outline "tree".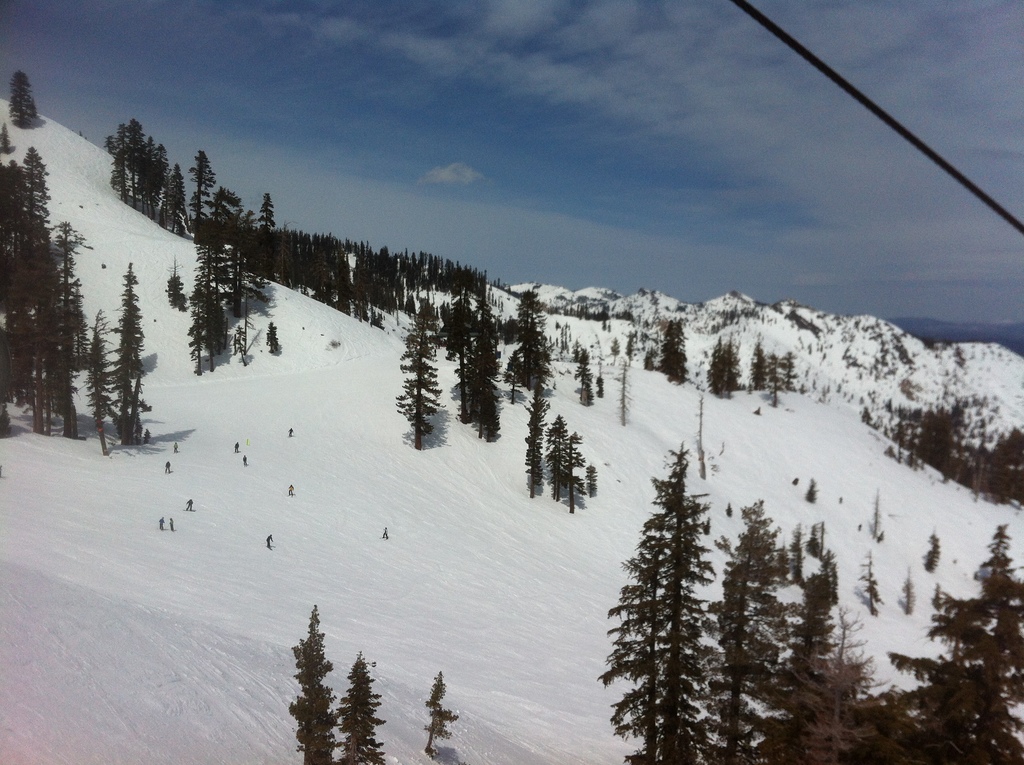
Outline: box=[548, 412, 602, 521].
